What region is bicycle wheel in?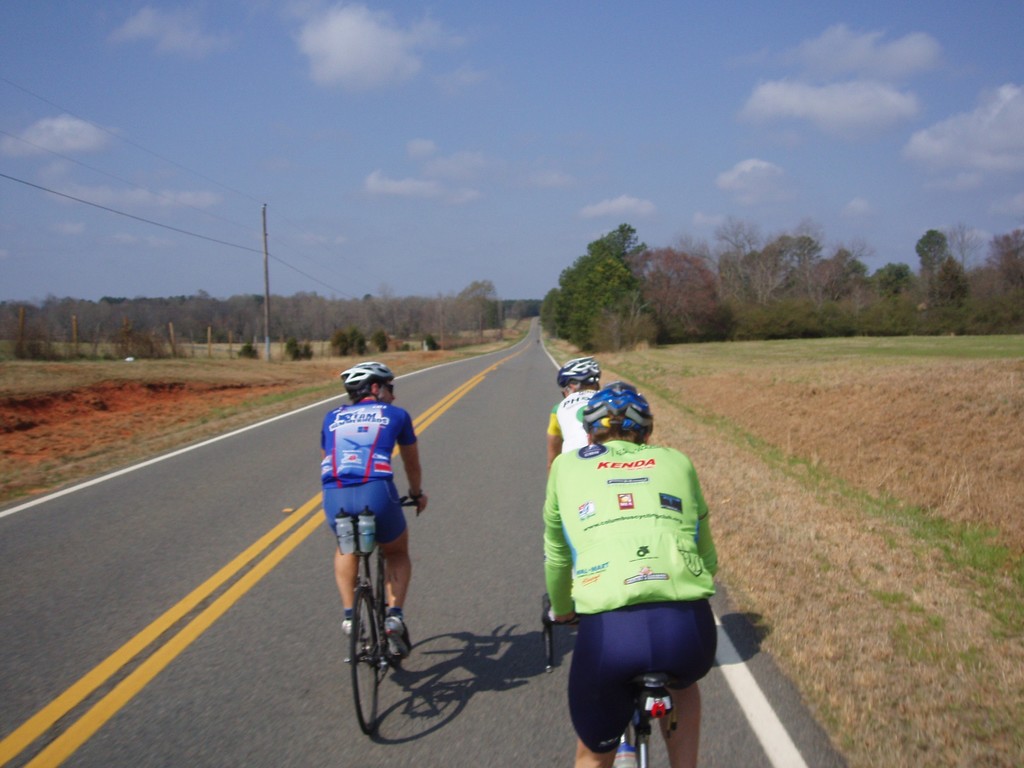
x1=357 y1=586 x2=383 y2=735.
